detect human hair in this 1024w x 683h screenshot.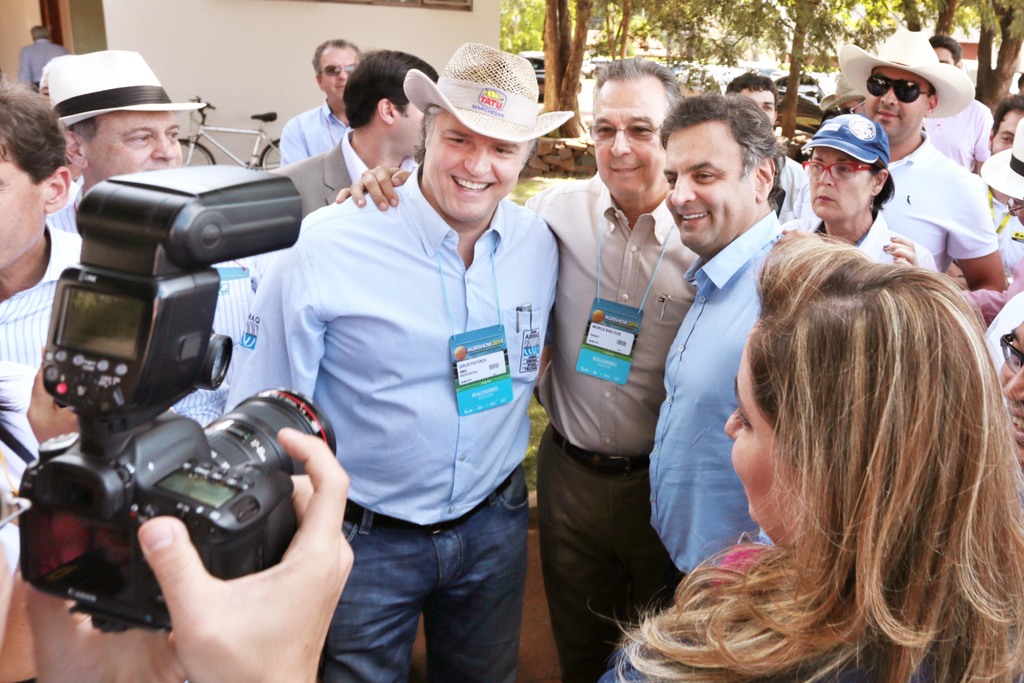
Detection: Rect(927, 33, 961, 66).
